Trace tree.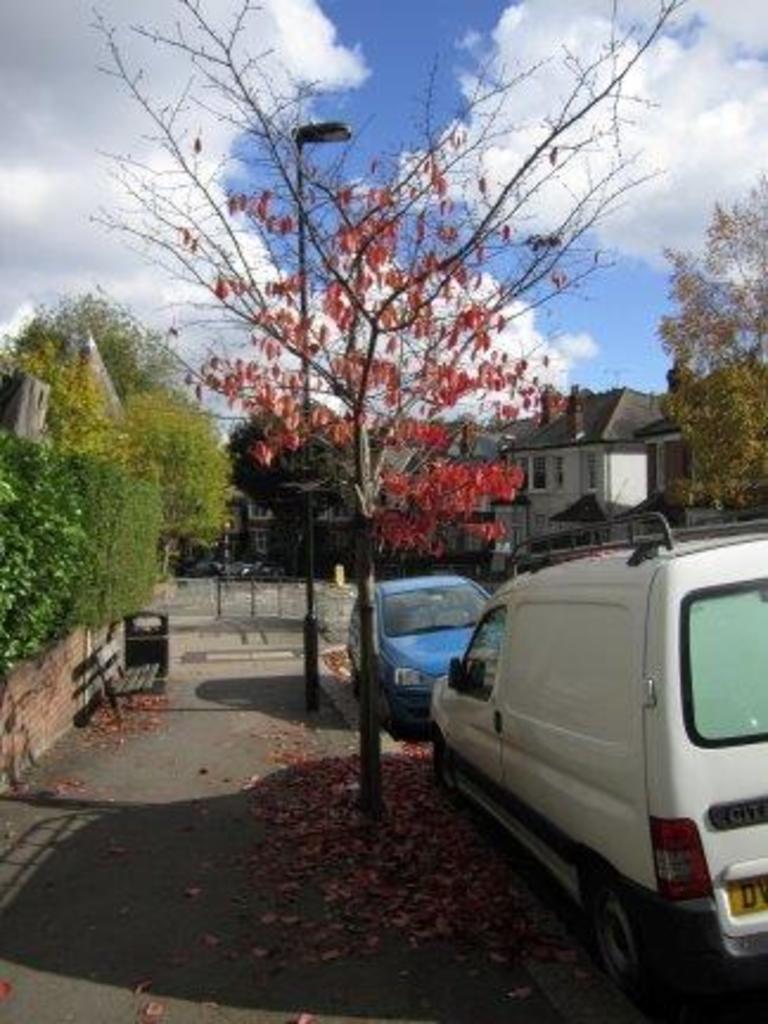
Traced to (26,280,237,417).
